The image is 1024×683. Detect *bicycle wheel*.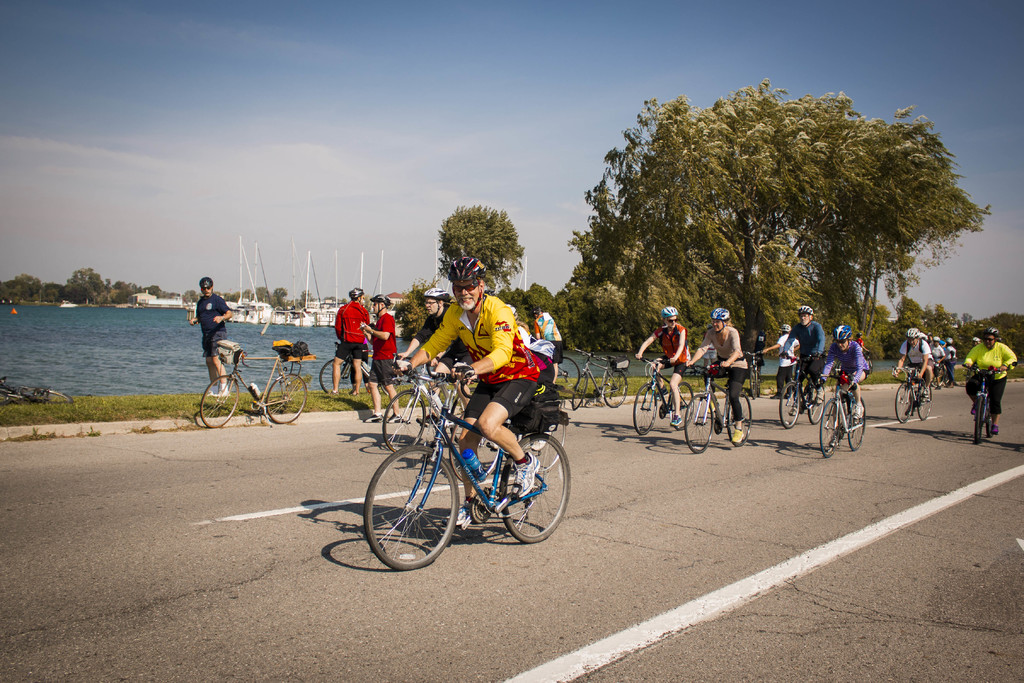
Detection: select_region(362, 443, 456, 574).
